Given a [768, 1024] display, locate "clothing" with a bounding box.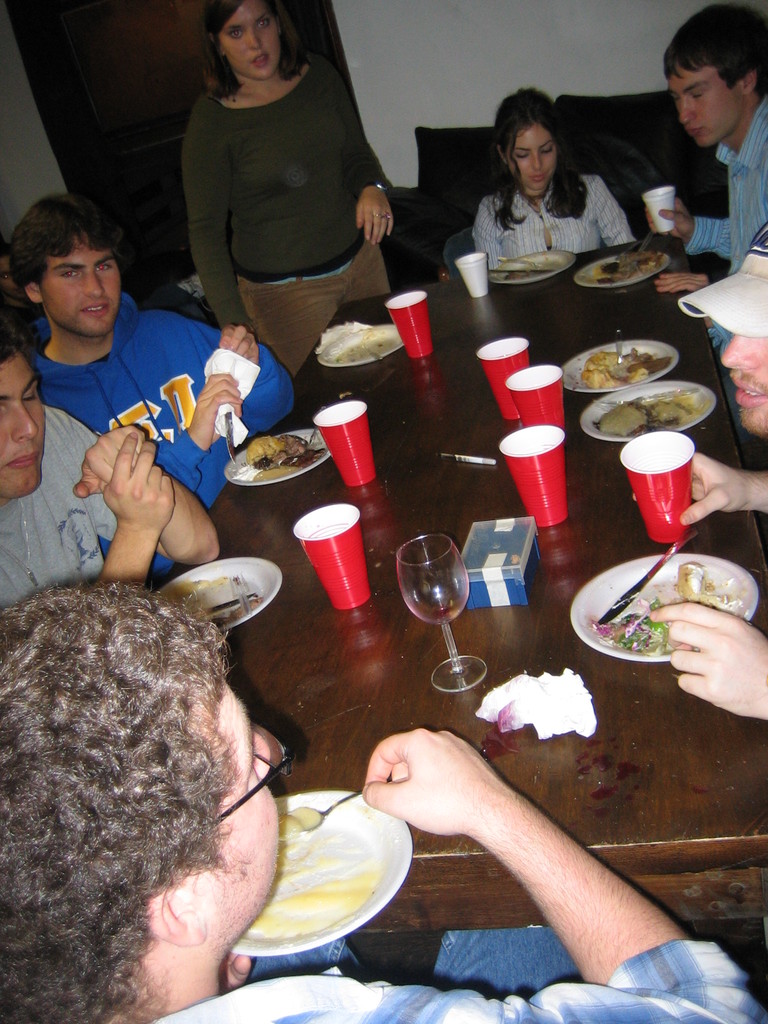
Located: rect(169, 35, 406, 329).
